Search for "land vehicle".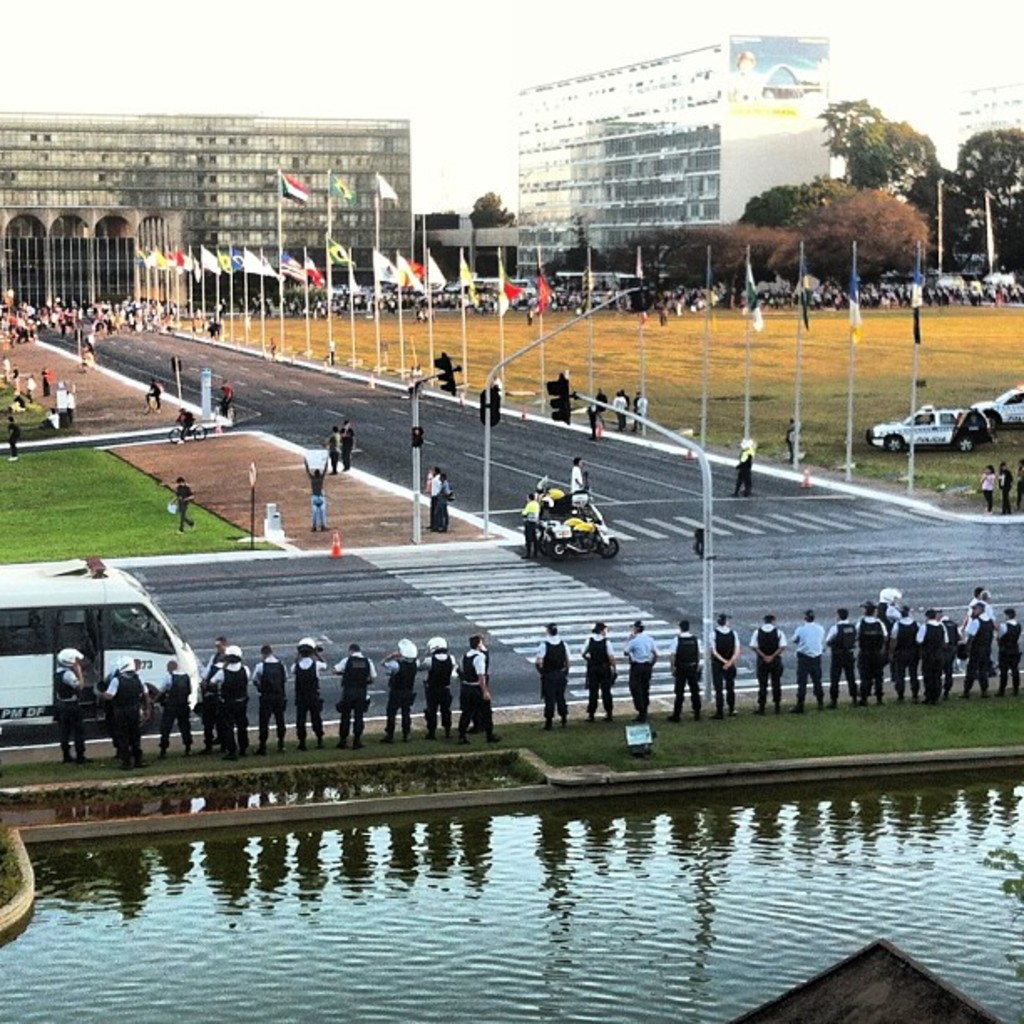
Found at x1=2, y1=571, x2=187, y2=746.
